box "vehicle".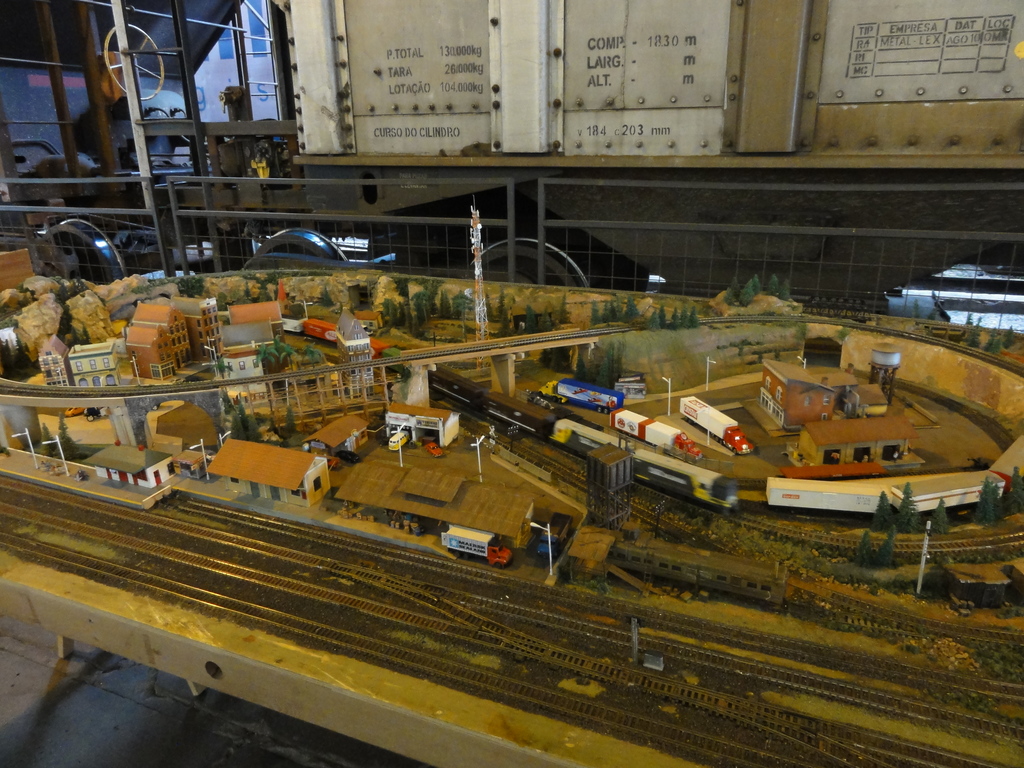
(left=607, top=406, right=706, bottom=463).
